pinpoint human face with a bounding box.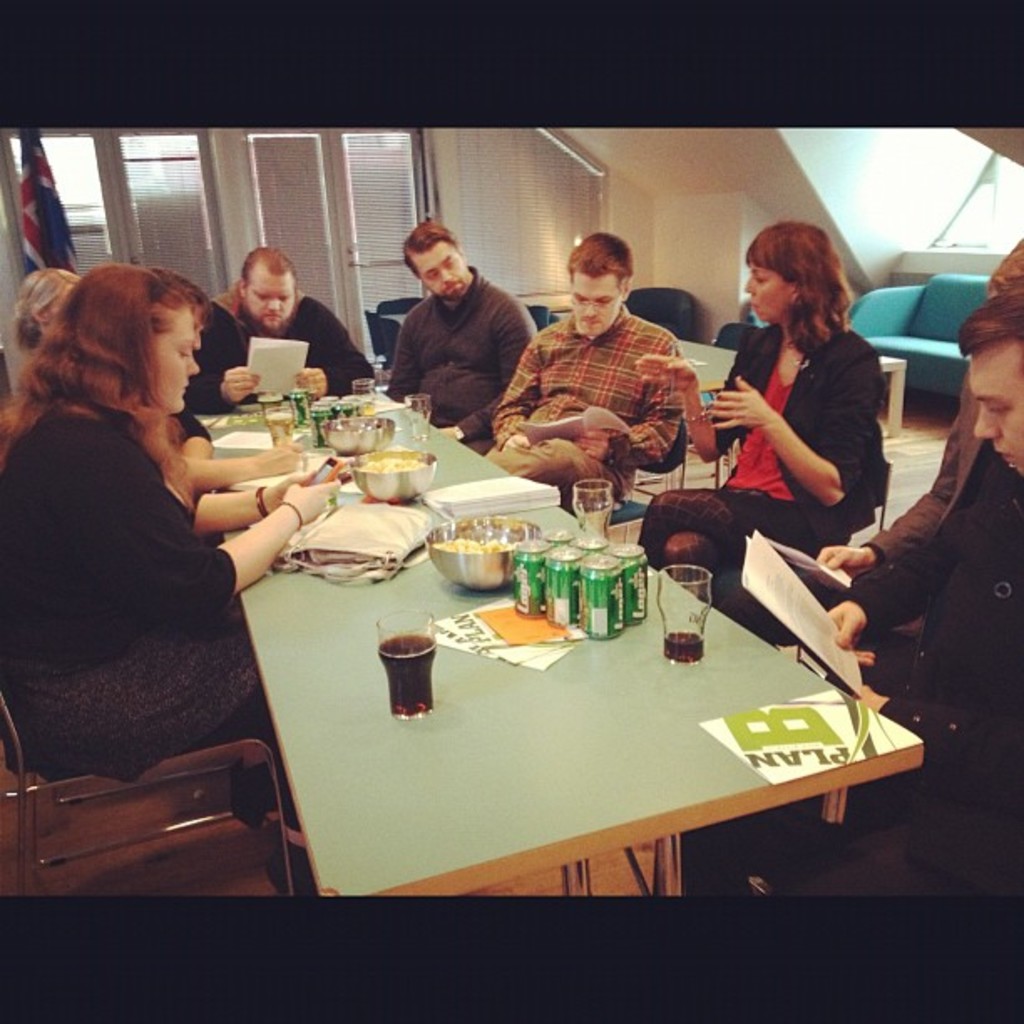
region(410, 238, 470, 301).
